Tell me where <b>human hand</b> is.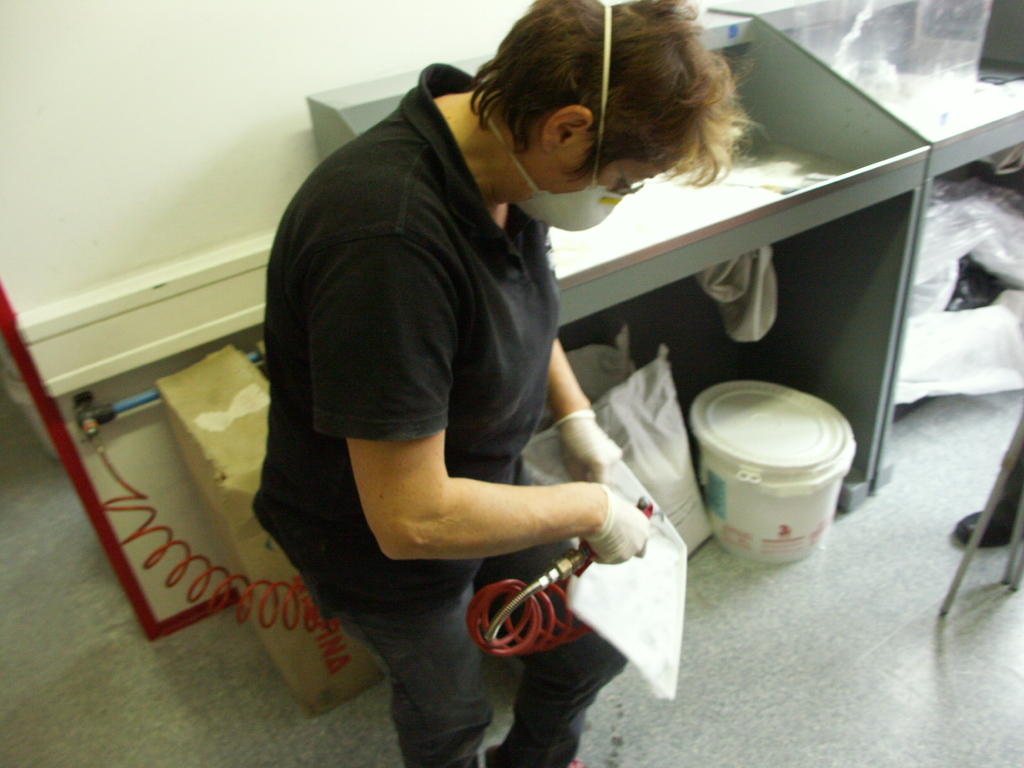
<b>human hand</b> is at 583 476 653 569.
